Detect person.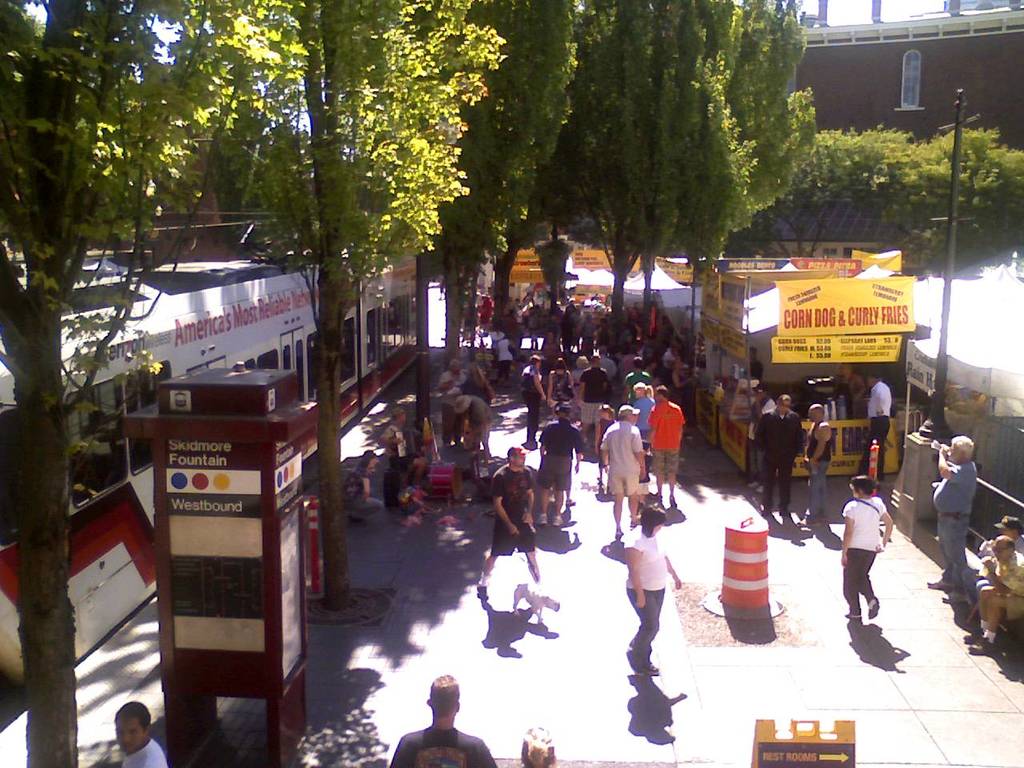
Detected at crop(654, 386, 684, 499).
